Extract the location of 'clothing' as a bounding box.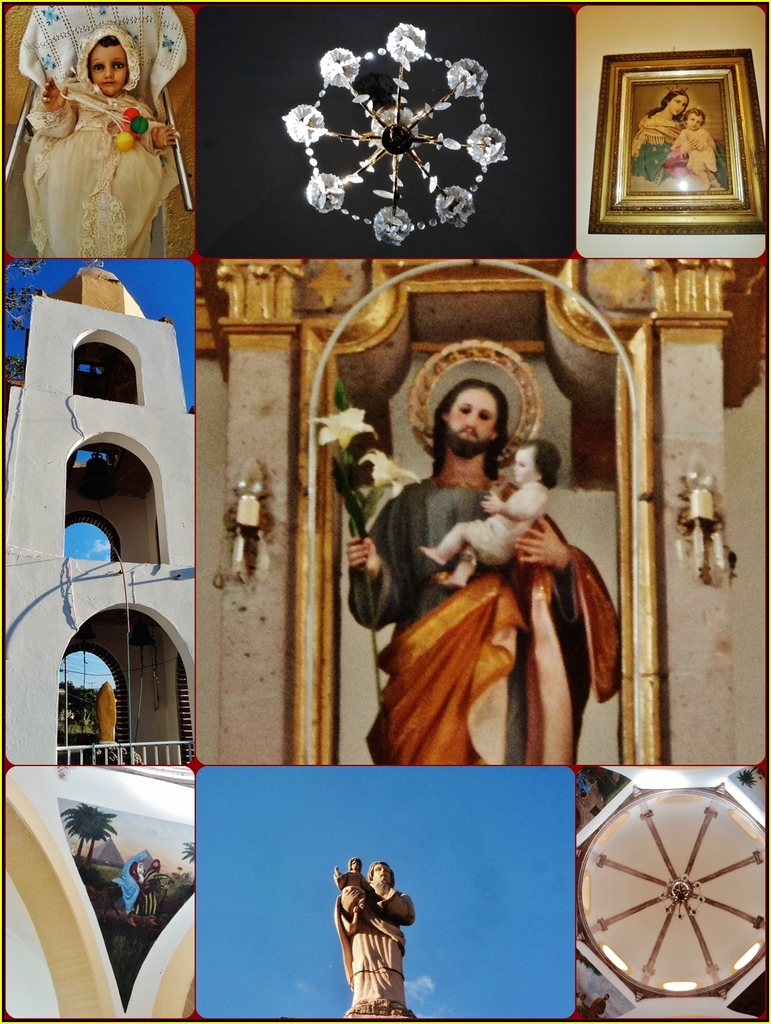
locate(349, 456, 622, 750).
